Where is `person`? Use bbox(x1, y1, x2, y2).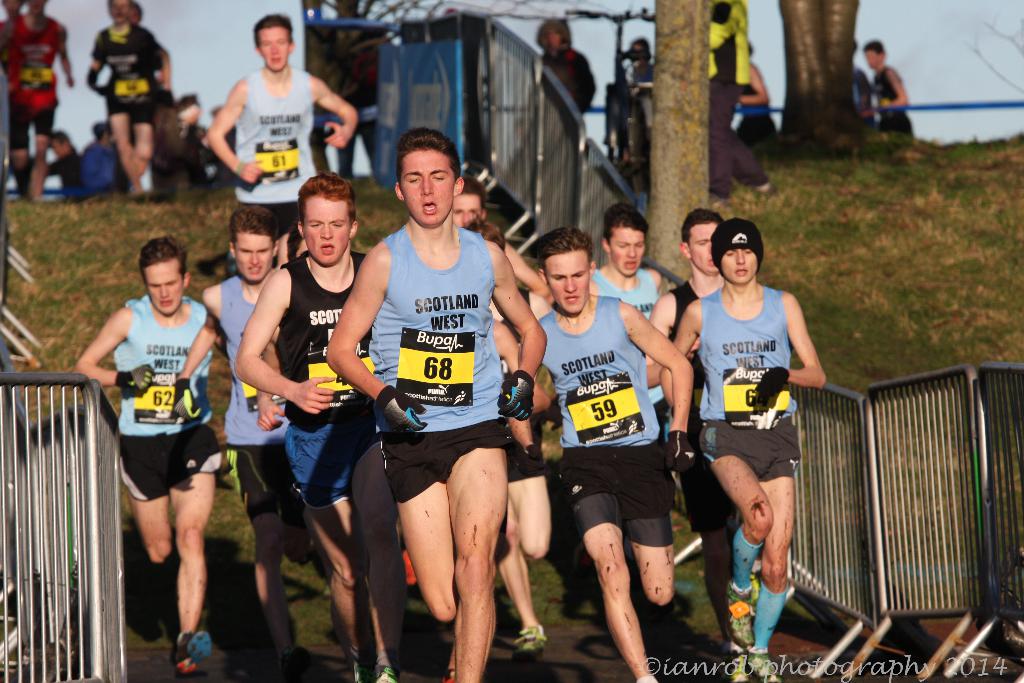
bbox(232, 173, 431, 682).
